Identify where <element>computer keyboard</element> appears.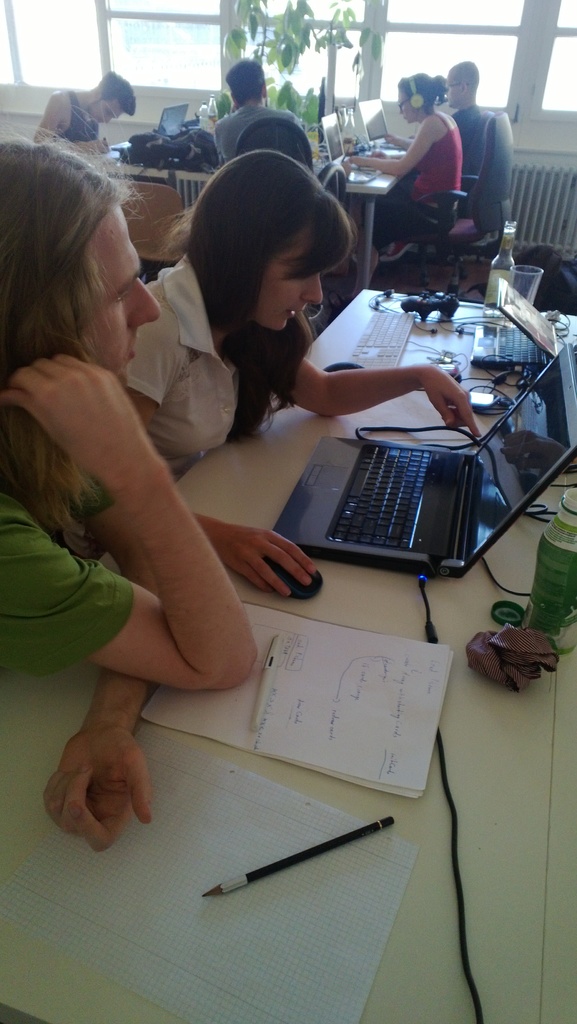
Appears at [x1=347, y1=312, x2=417, y2=369].
